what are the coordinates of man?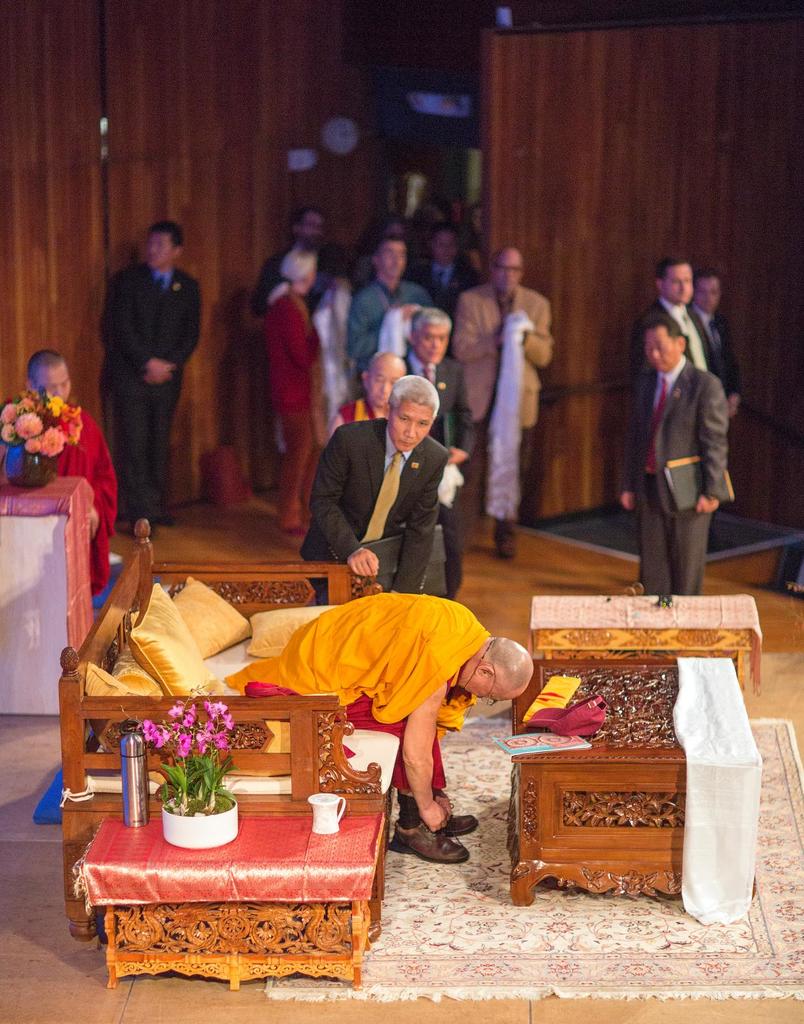
[left=298, top=368, right=449, bottom=587].
